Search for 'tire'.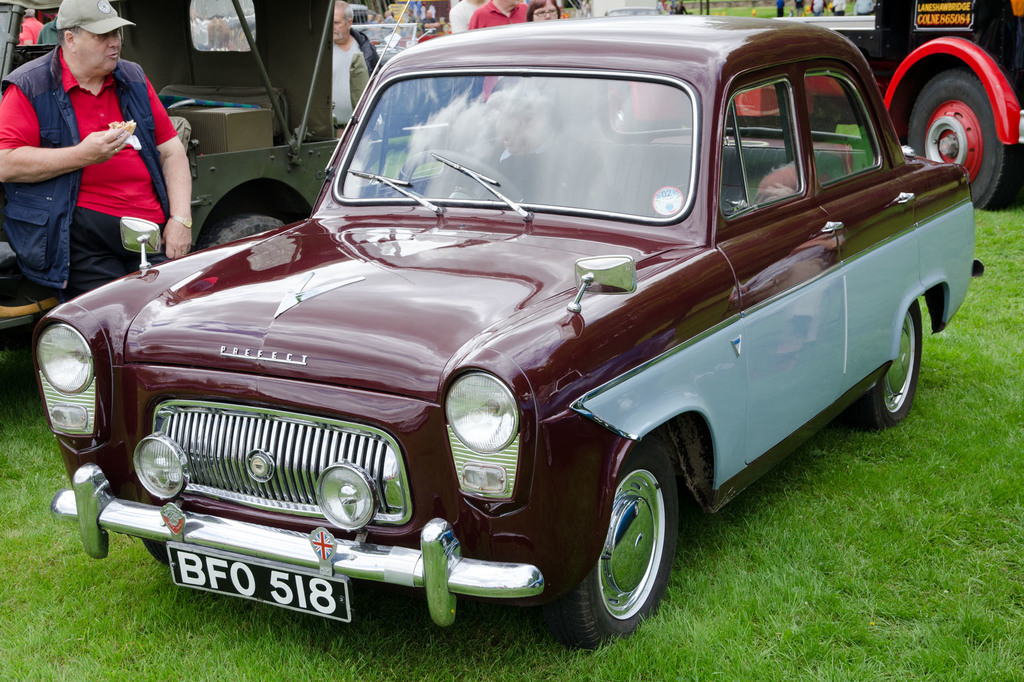
Found at region(196, 212, 284, 252).
